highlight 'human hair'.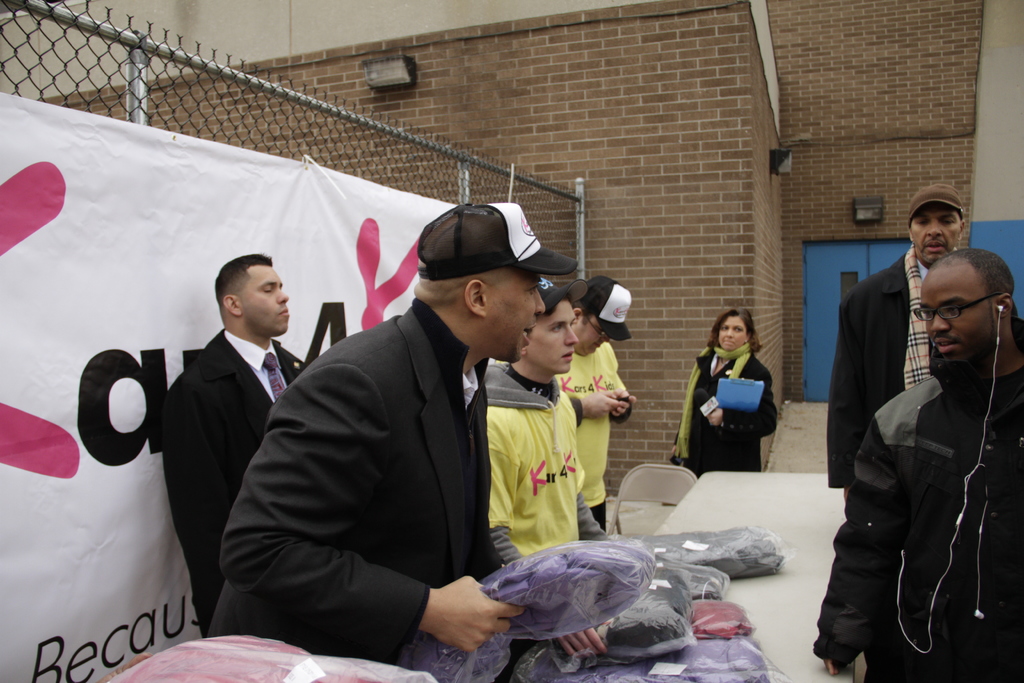
Highlighted region: 700,306,765,365.
